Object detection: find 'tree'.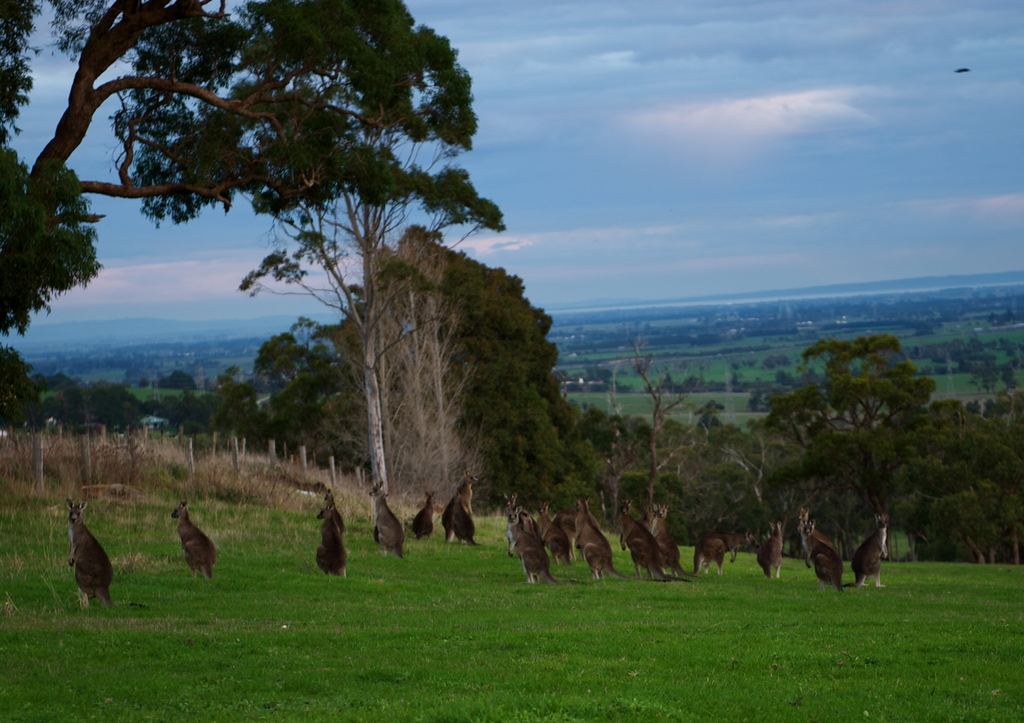
(x1=38, y1=389, x2=88, y2=436).
